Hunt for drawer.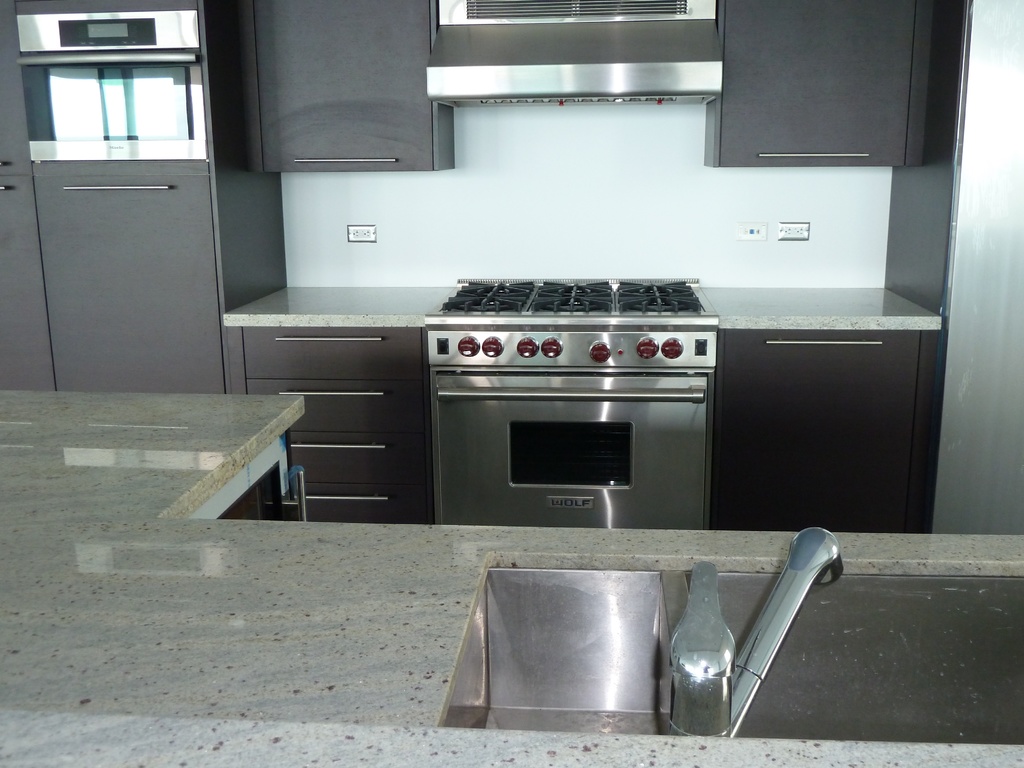
Hunted down at (287, 433, 426, 486).
